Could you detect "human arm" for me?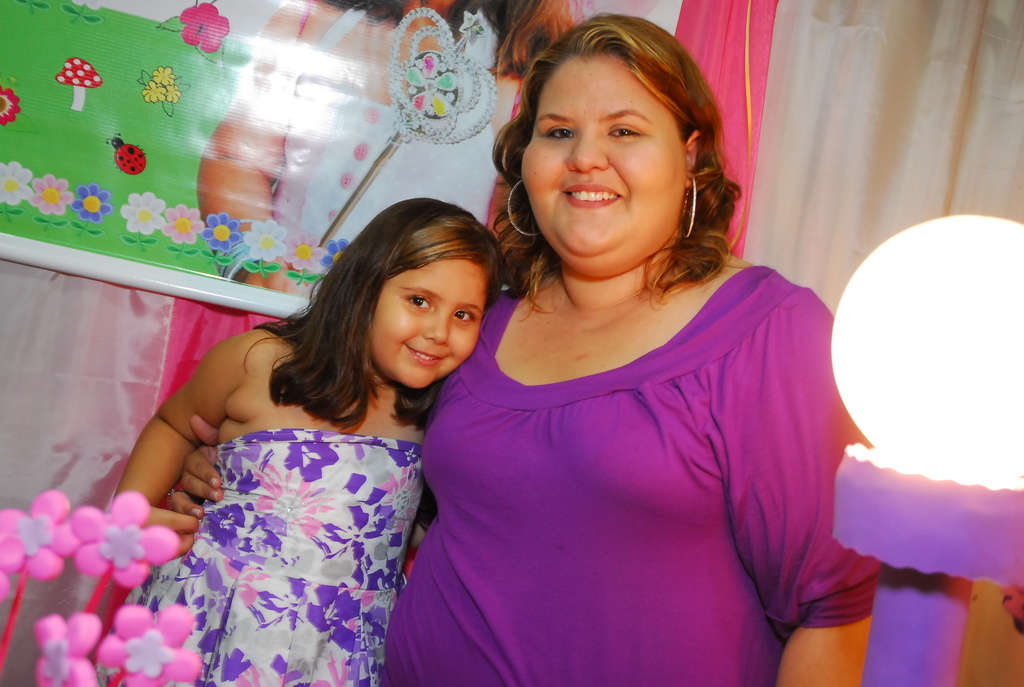
Detection result: box(775, 287, 879, 686).
